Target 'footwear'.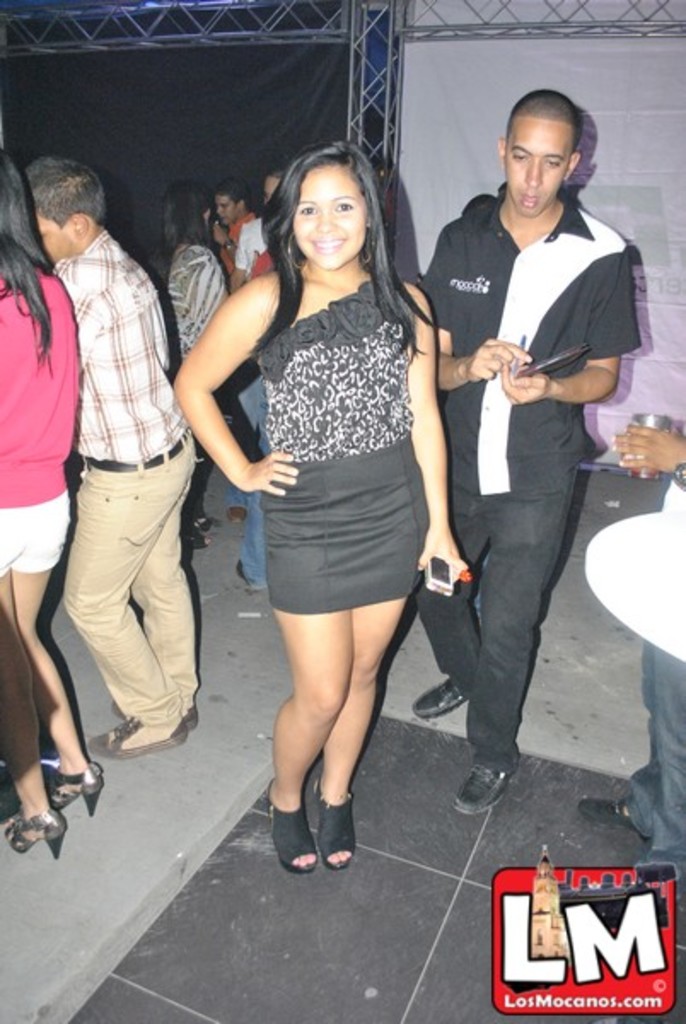
Target region: 582,800,642,836.
